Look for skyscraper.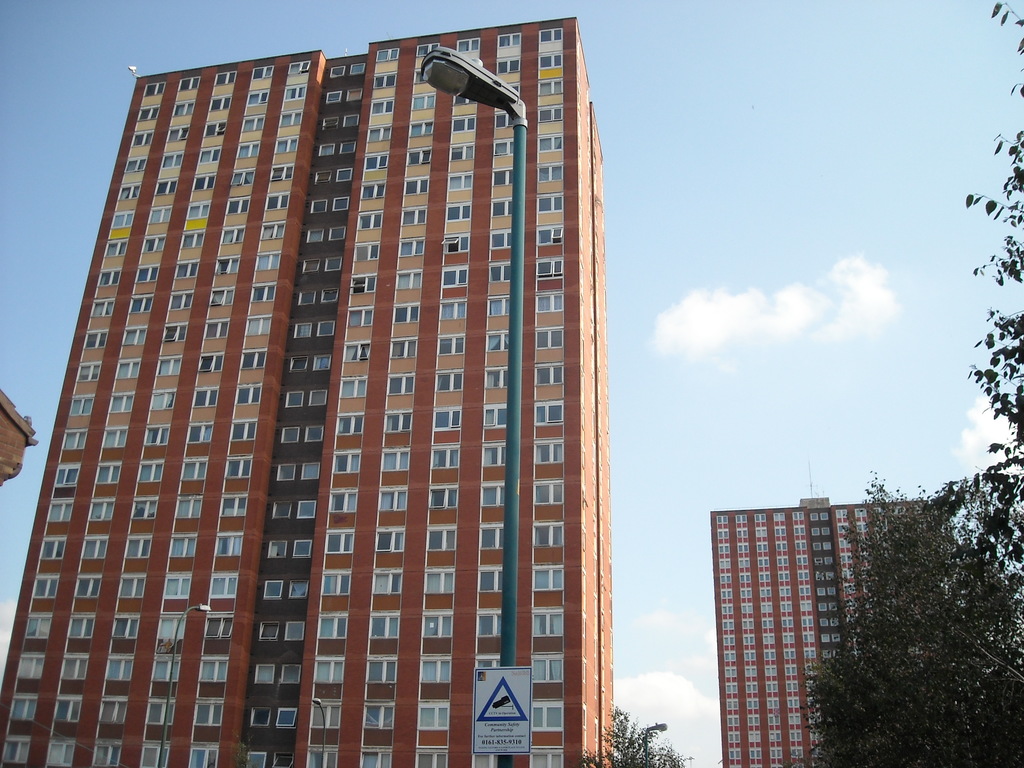
Found: [x1=0, y1=20, x2=623, y2=767].
